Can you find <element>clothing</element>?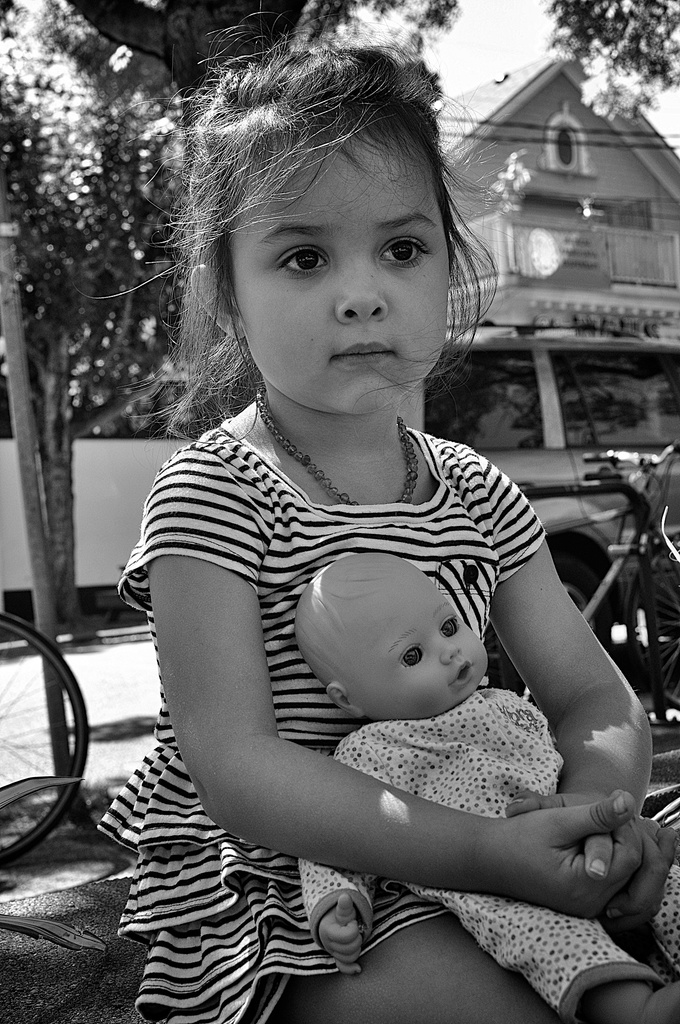
Yes, bounding box: (left=304, top=679, right=679, bottom=1015).
